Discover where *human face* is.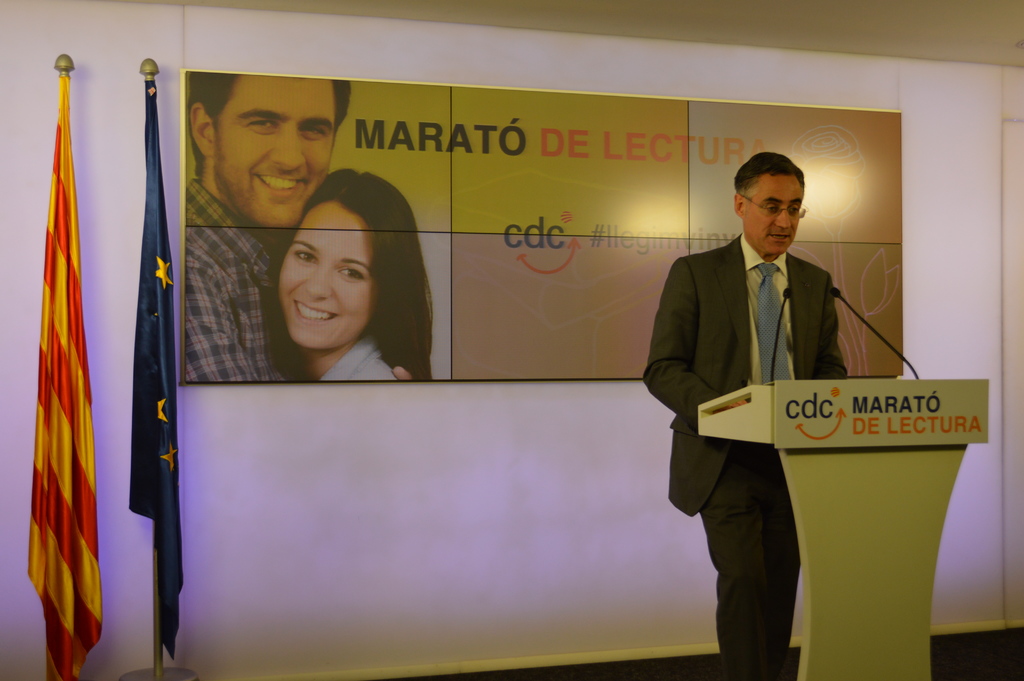
Discovered at bbox=(748, 176, 806, 258).
